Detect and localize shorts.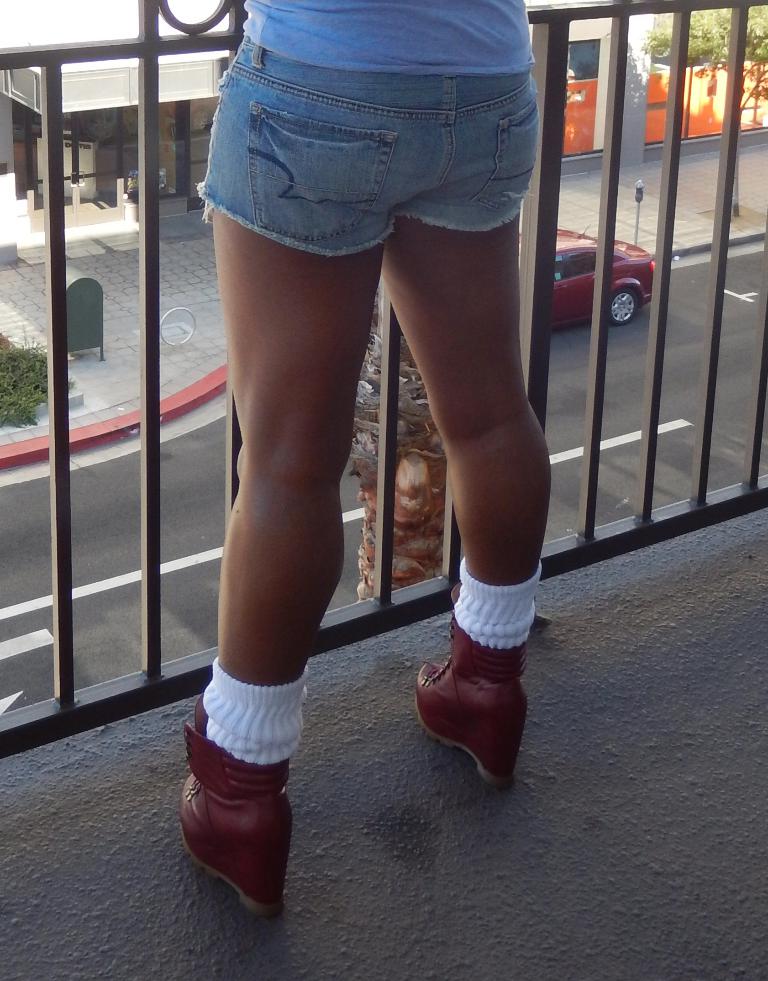
Localized at BBox(192, 38, 539, 256).
